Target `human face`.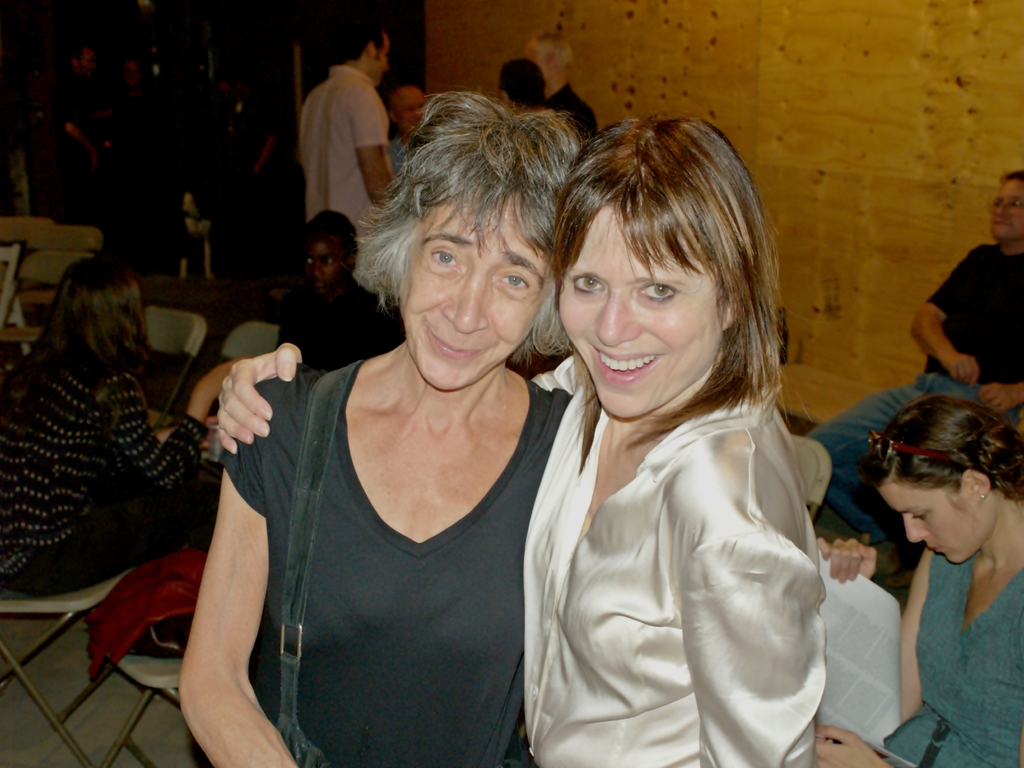
Target region: region(559, 201, 726, 420).
